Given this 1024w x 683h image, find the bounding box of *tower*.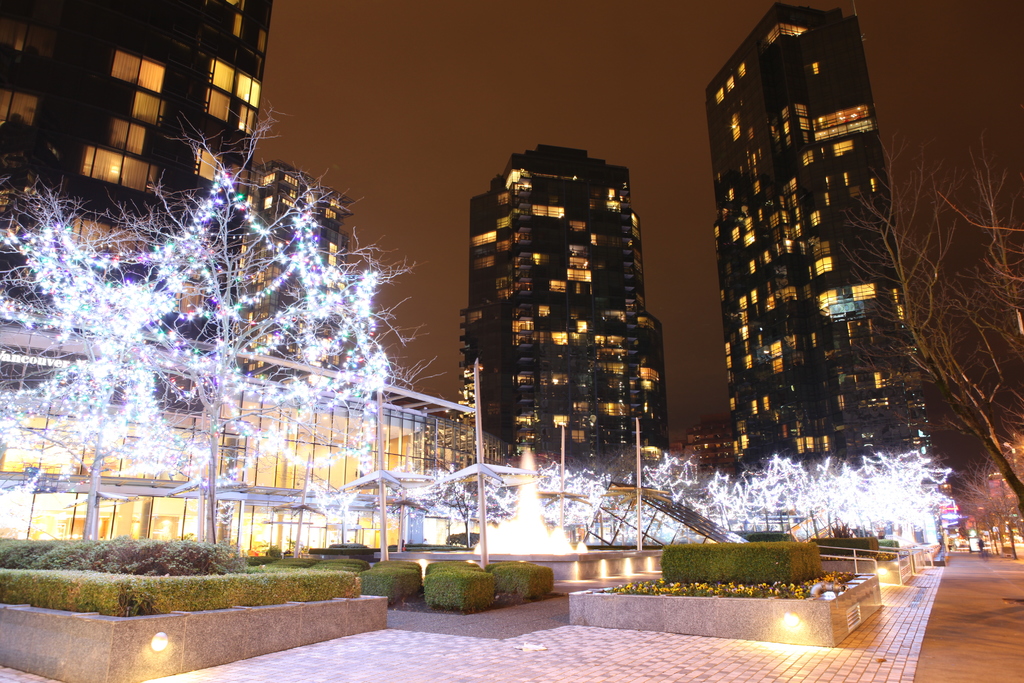
705/0/904/449.
